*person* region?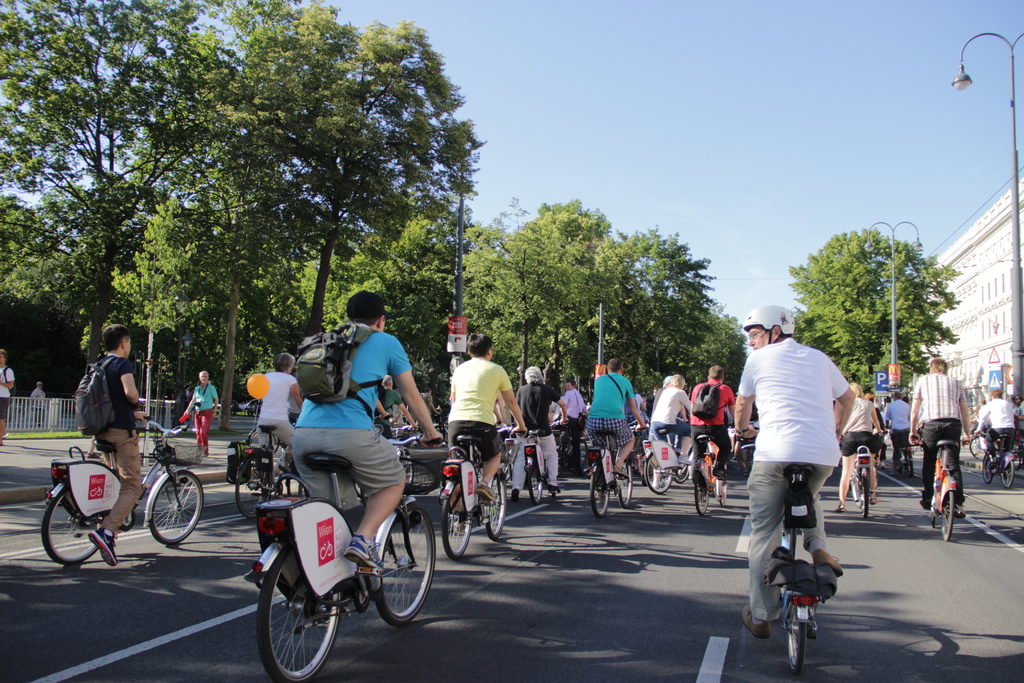
pyautogui.locateOnScreen(180, 370, 219, 458)
